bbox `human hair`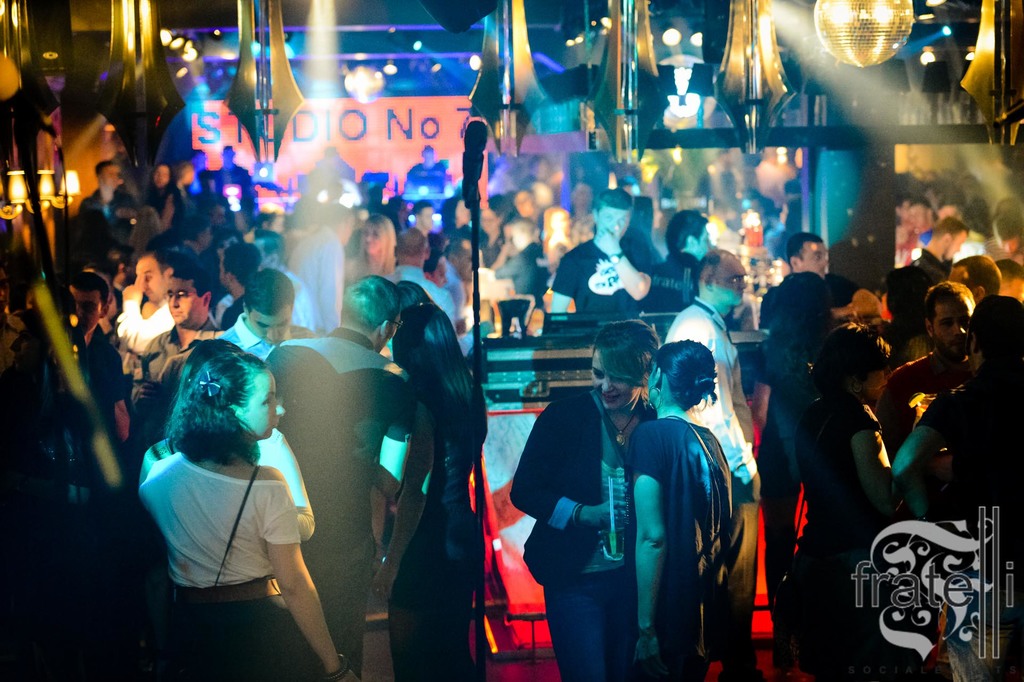
l=808, t=321, r=893, b=398
